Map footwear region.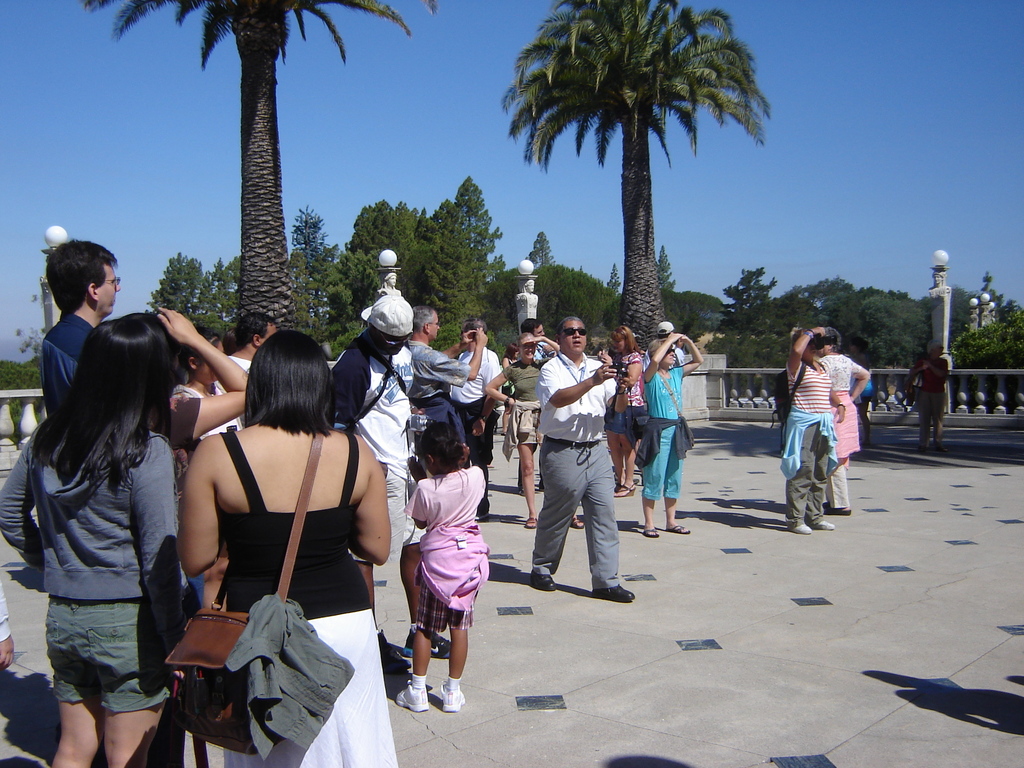
Mapped to (left=589, top=582, right=635, bottom=602).
